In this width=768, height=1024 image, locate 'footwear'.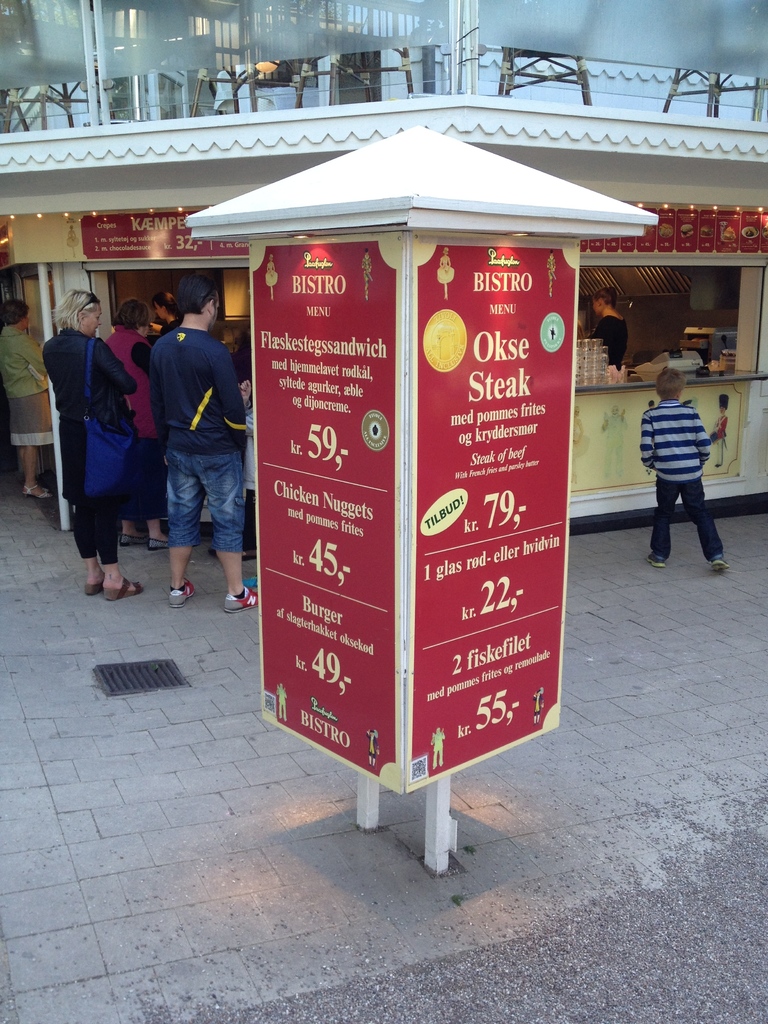
Bounding box: l=118, t=534, r=144, b=545.
